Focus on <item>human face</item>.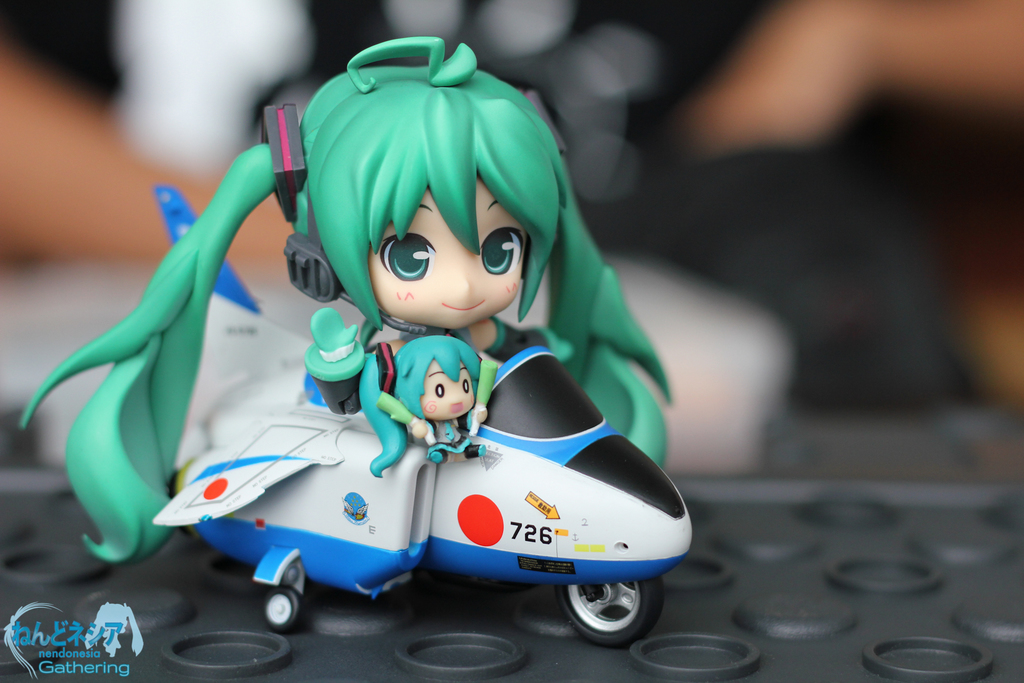
Focused at bbox=[420, 357, 475, 420].
